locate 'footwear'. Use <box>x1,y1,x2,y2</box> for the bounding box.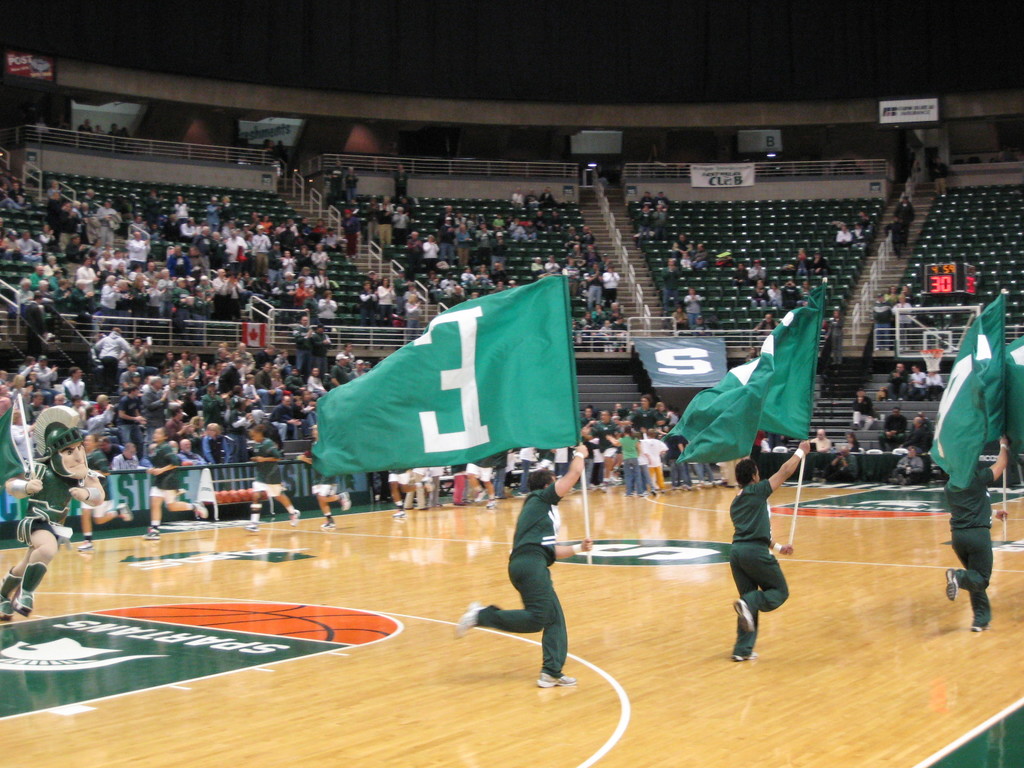
<box>12,563,49,611</box>.
